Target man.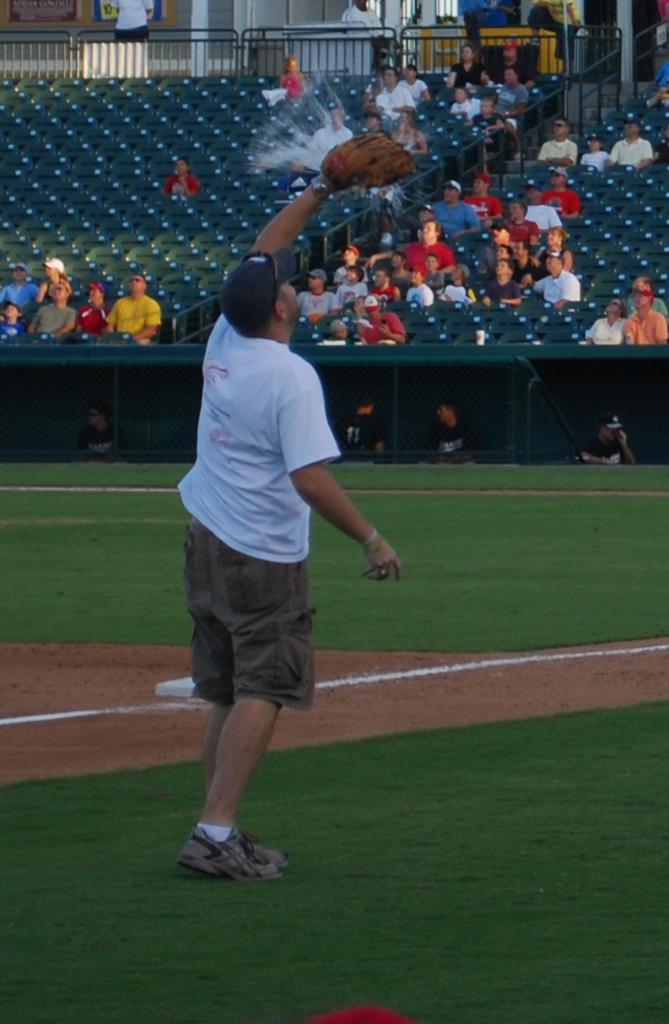
Target region: Rect(429, 179, 478, 235).
